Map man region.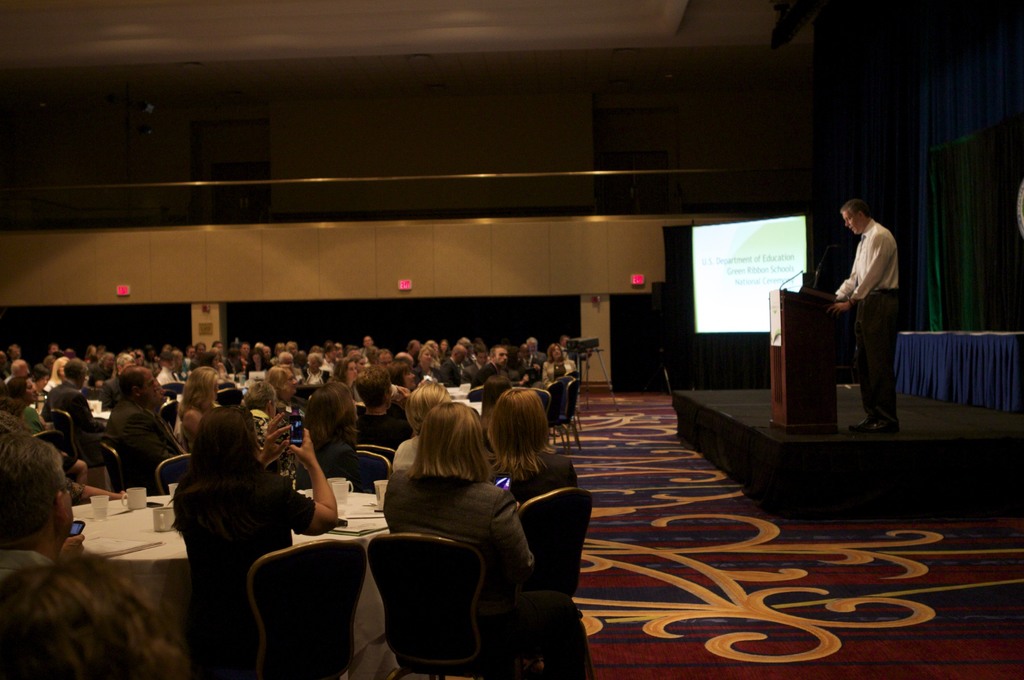
Mapped to crop(358, 333, 374, 361).
